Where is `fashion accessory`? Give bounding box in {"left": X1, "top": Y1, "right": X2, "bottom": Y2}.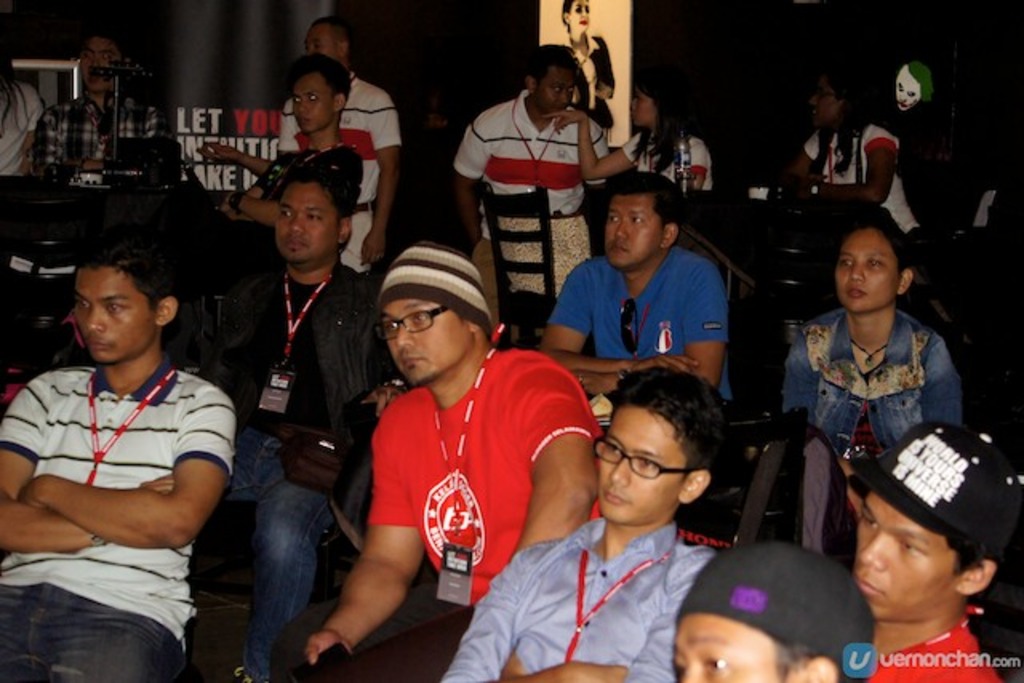
{"left": 226, "top": 187, "right": 242, "bottom": 216}.
